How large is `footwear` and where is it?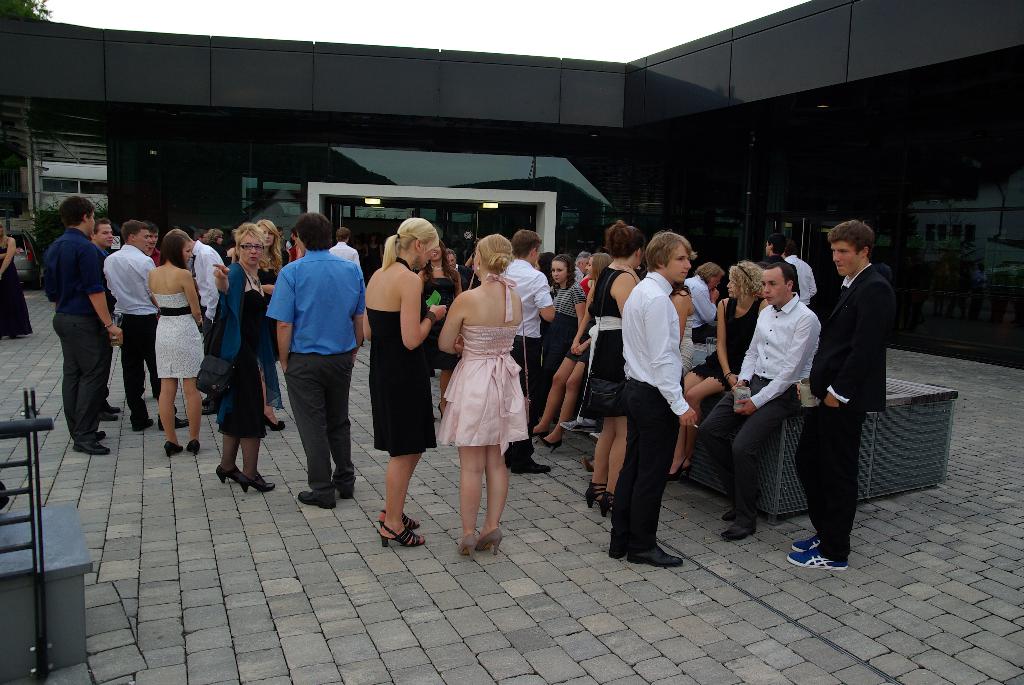
Bounding box: [586,482,603,504].
